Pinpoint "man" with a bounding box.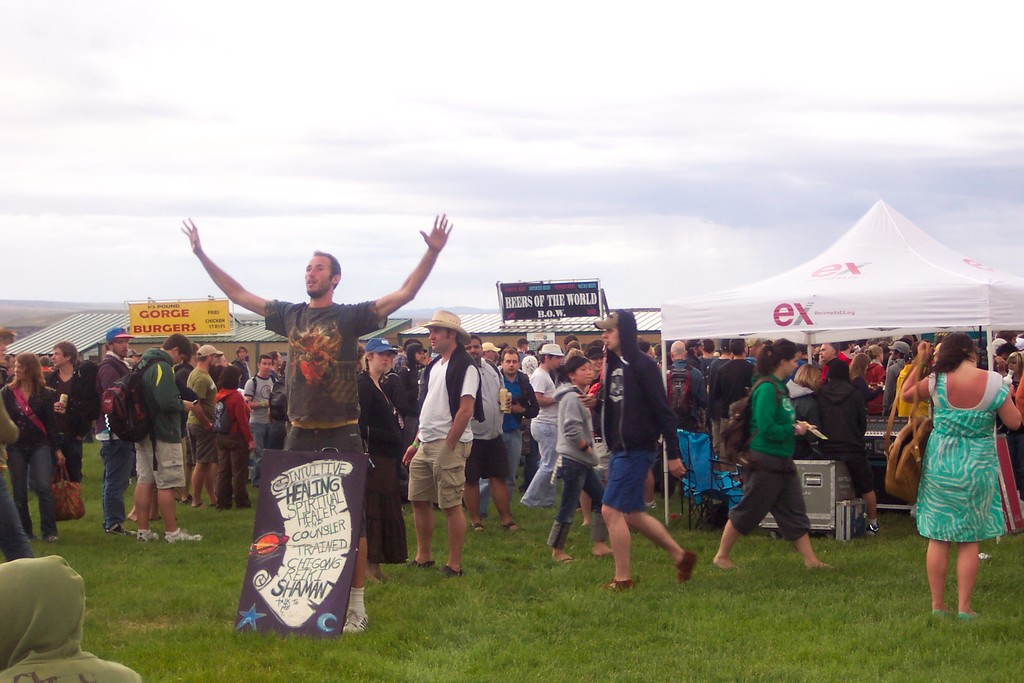
<region>399, 343, 428, 489</region>.
